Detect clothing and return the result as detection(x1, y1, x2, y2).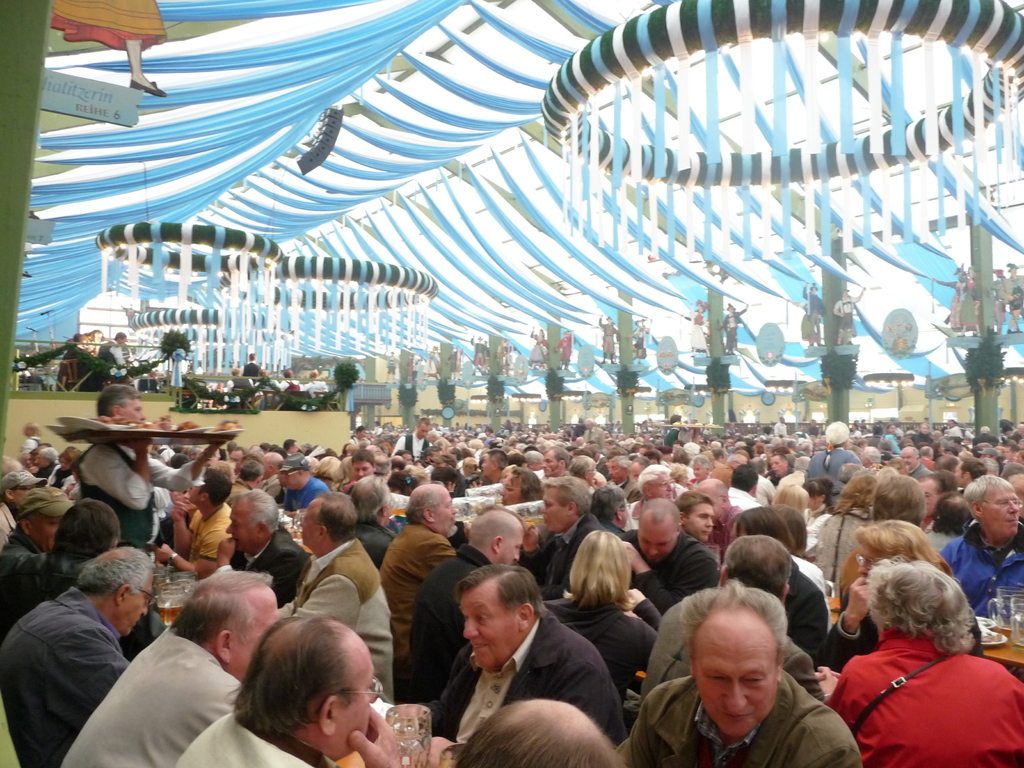
detection(188, 503, 236, 575).
